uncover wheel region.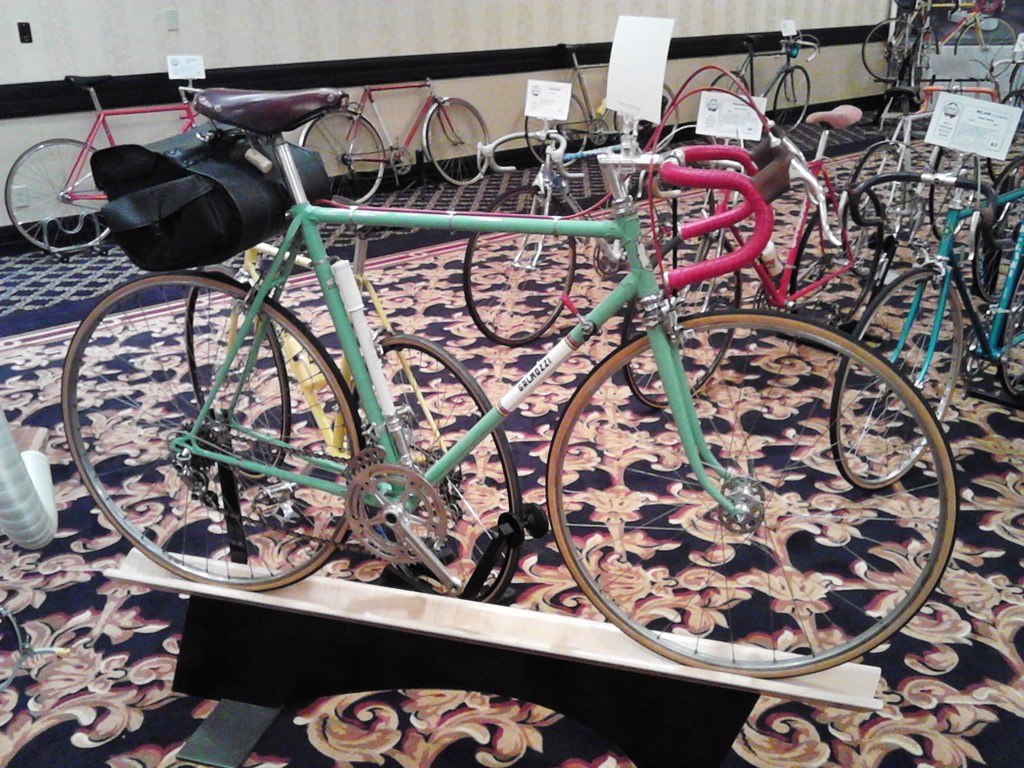
Uncovered: rect(952, 15, 1016, 82).
